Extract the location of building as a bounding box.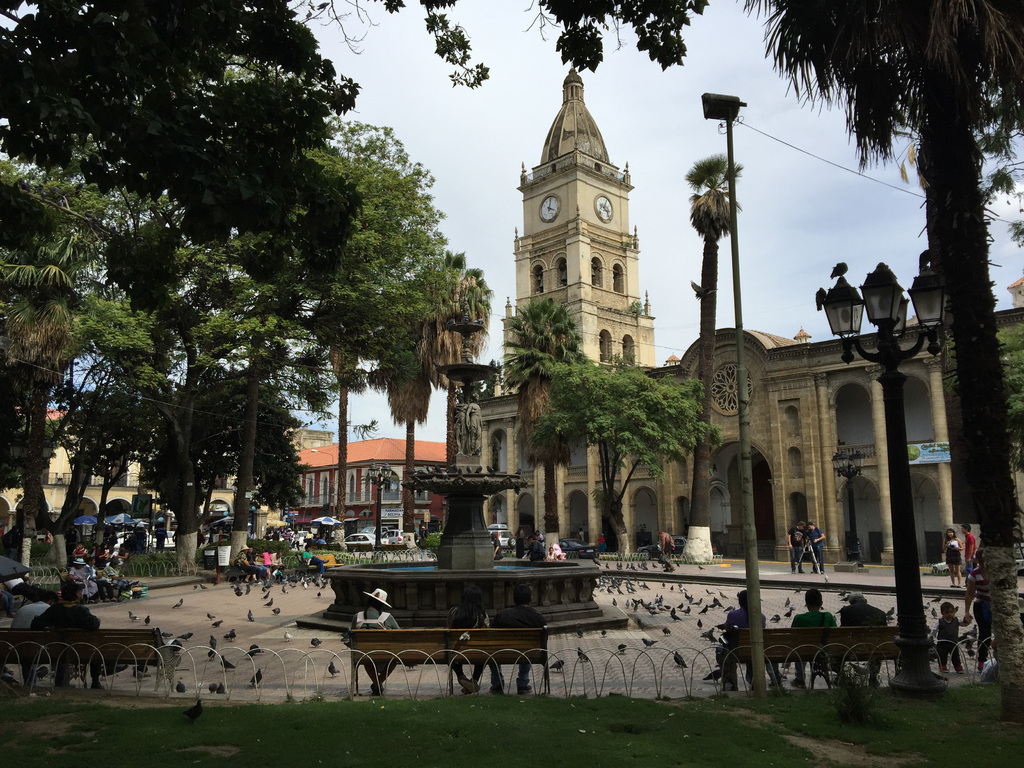
[450, 66, 1023, 570].
